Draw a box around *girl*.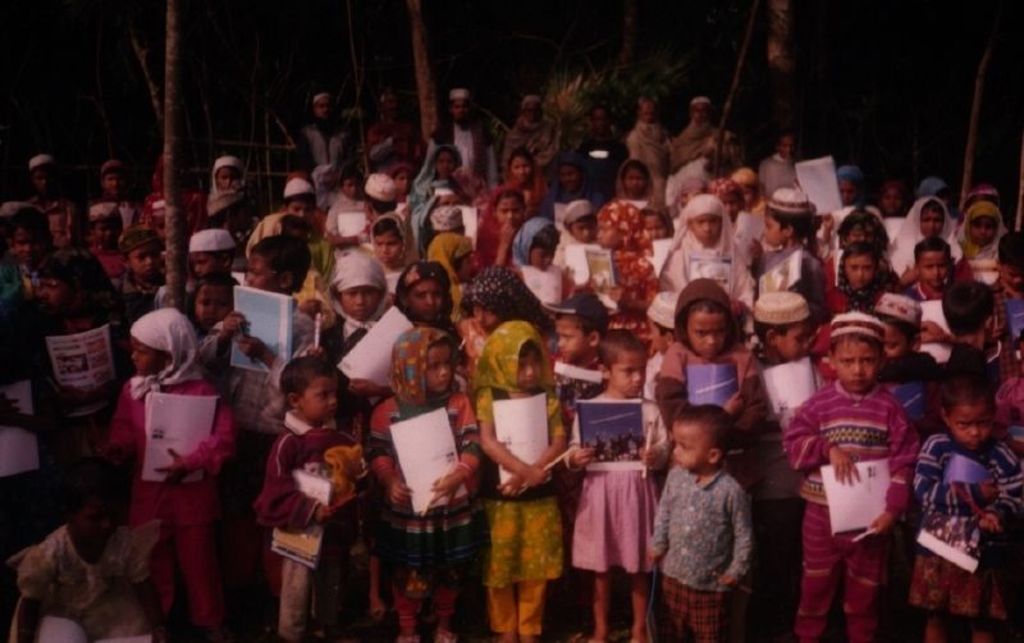
bbox=[566, 327, 678, 642].
